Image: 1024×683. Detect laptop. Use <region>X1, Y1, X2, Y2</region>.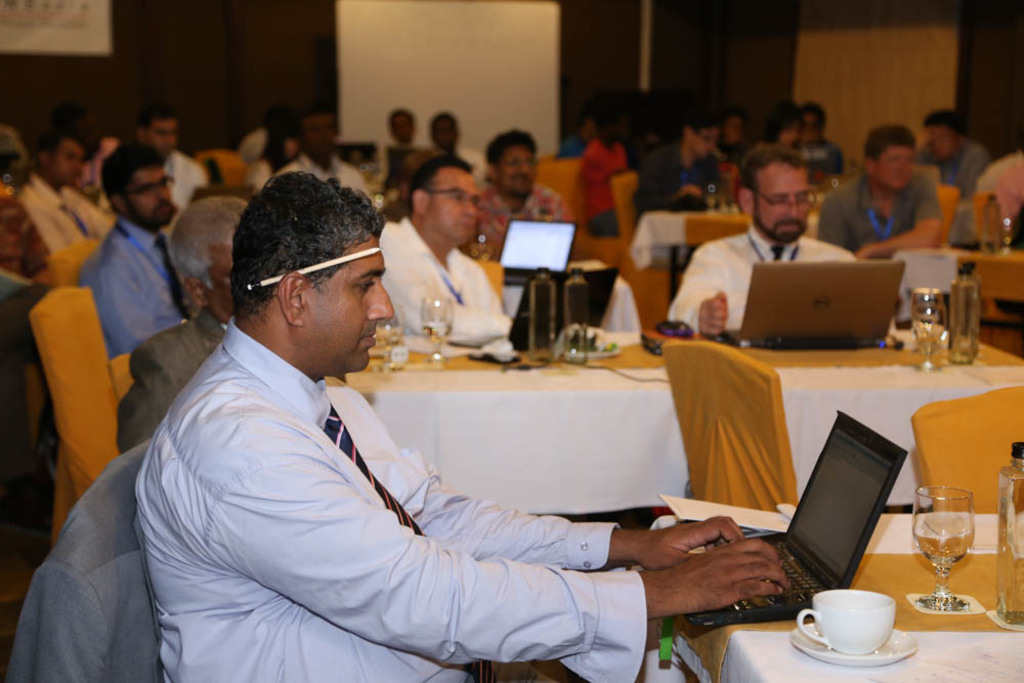
<region>721, 251, 915, 359</region>.
